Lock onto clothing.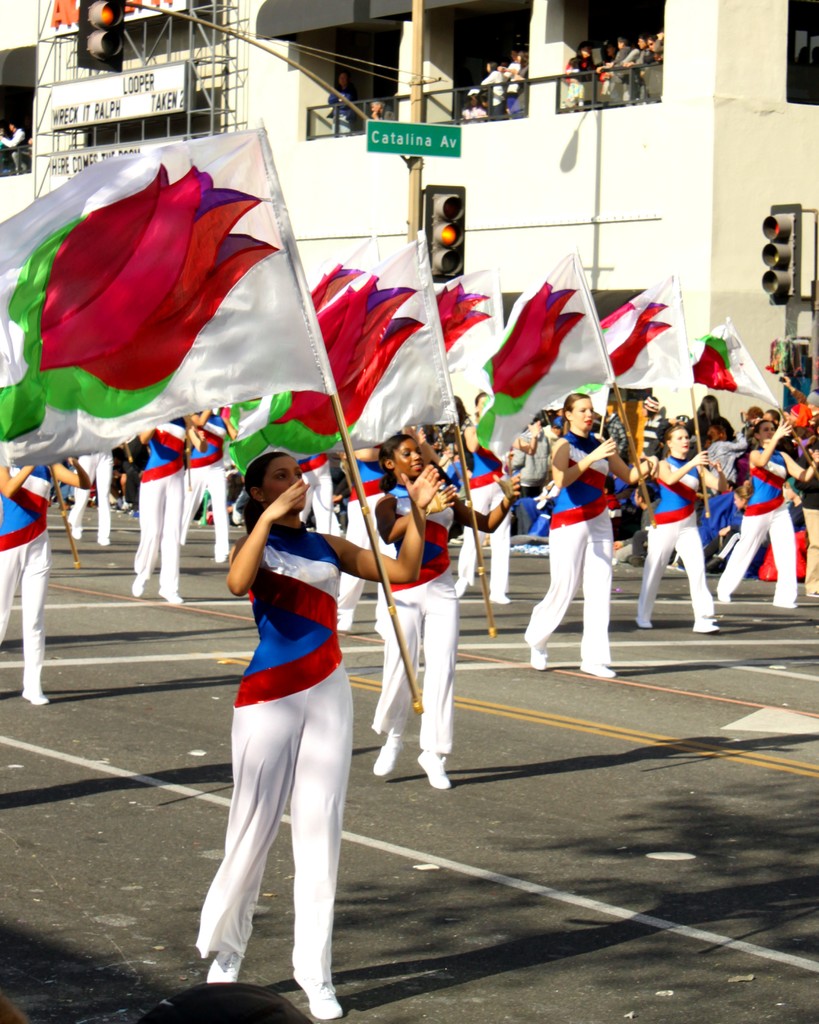
Locked: <region>63, 447, 107, 538</region>.
